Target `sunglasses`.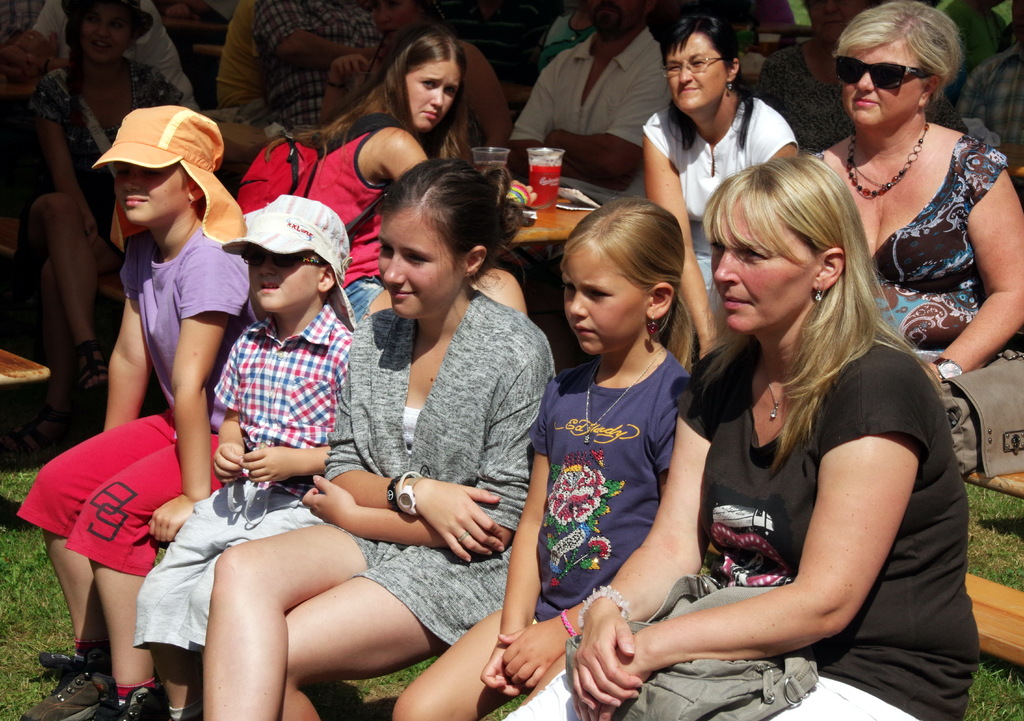
Target region: 831,53,929,92.
